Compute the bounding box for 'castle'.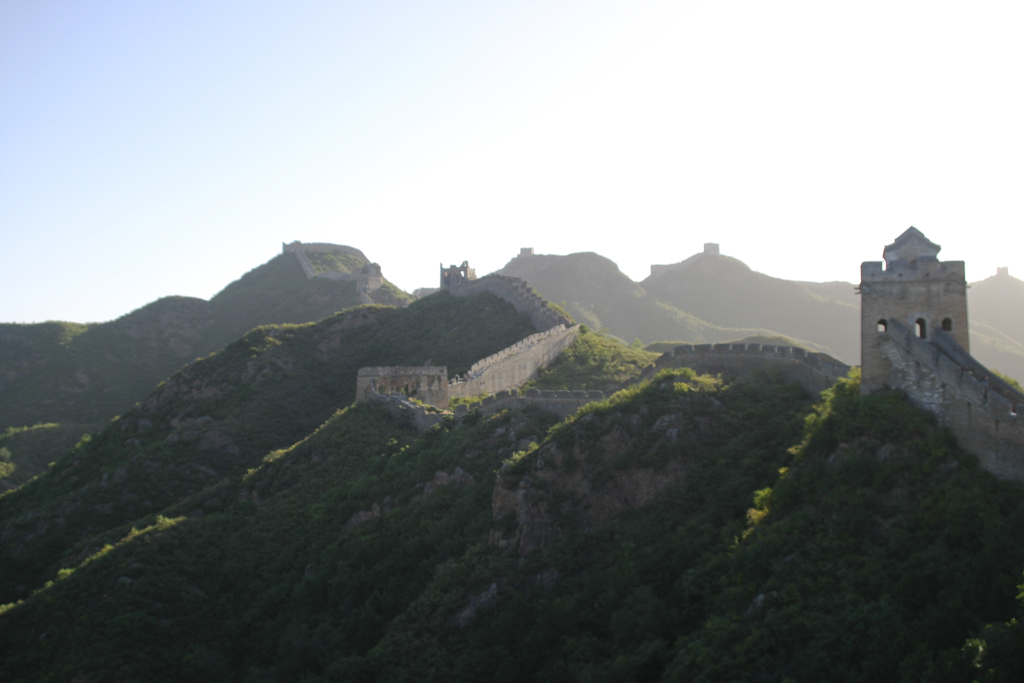
box=[851, 218, 997, 456].
